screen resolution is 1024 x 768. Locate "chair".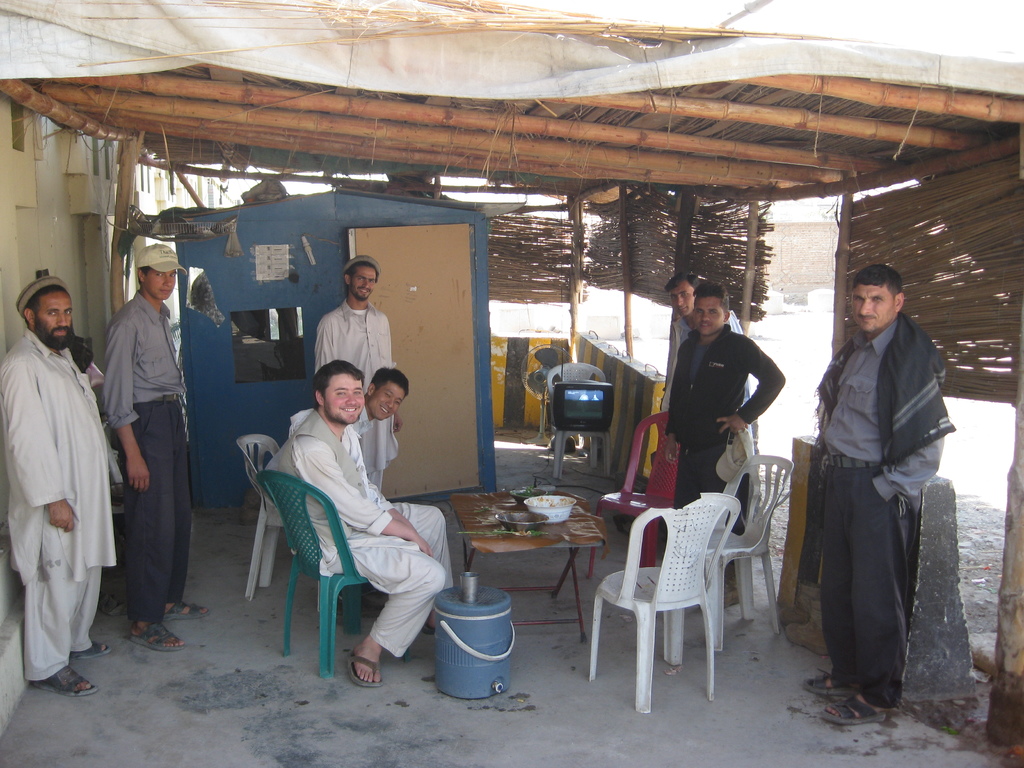
Rect(550, 360, 611, 479).
